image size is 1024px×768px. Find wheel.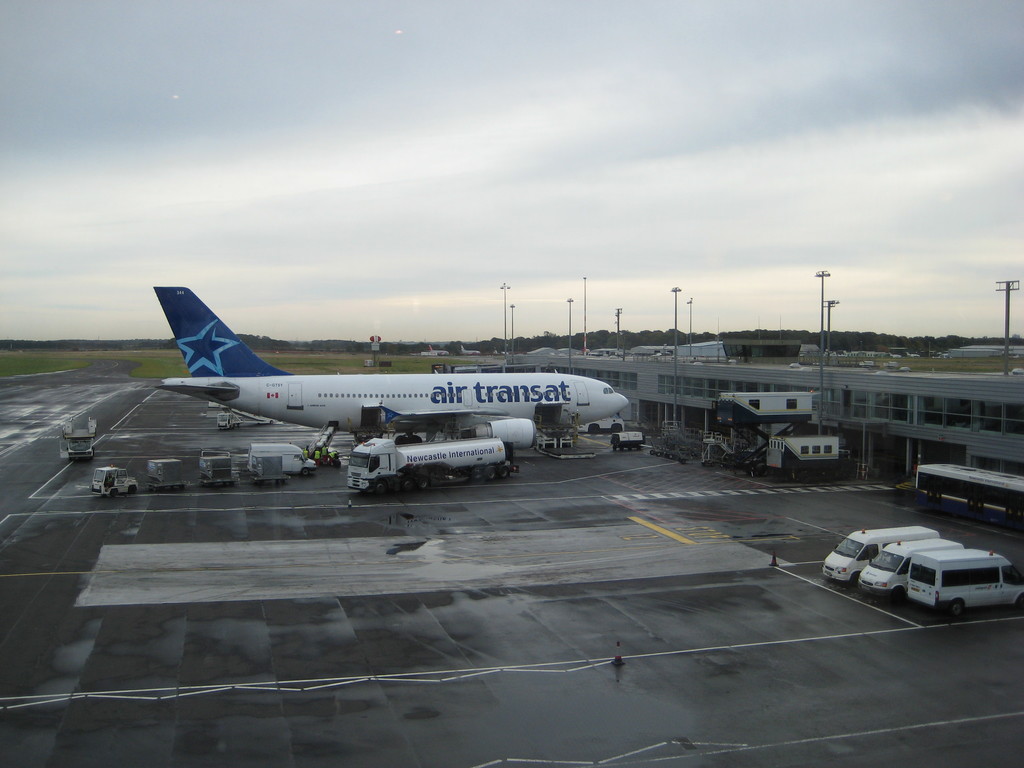
{"x1": 649, "y1": 448, "x2": 653, "y2": 452}.
